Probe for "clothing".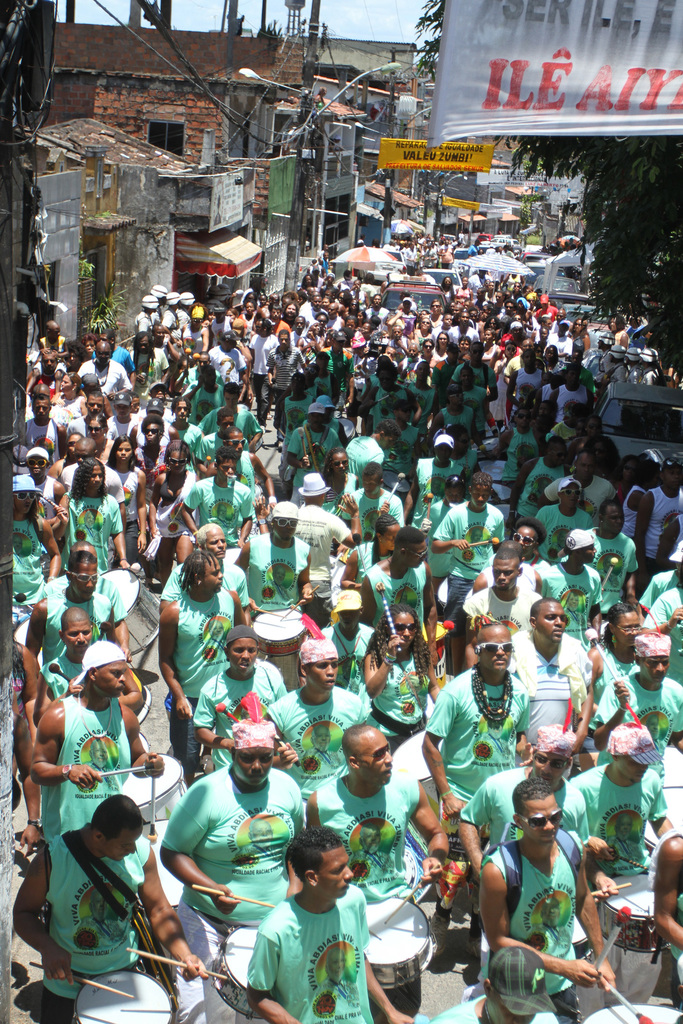
Probe result: (x1=482, y1=855, x2=575, y2=981).
